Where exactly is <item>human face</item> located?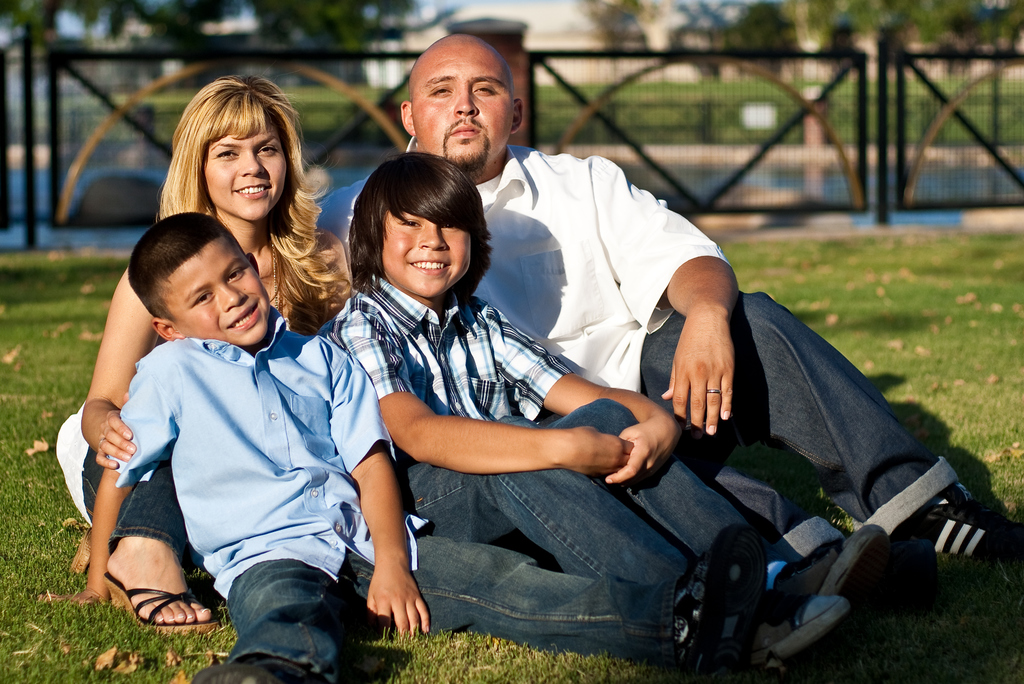
Its bounding box is (x1=406, y1=63, x2=529, y2=175).
